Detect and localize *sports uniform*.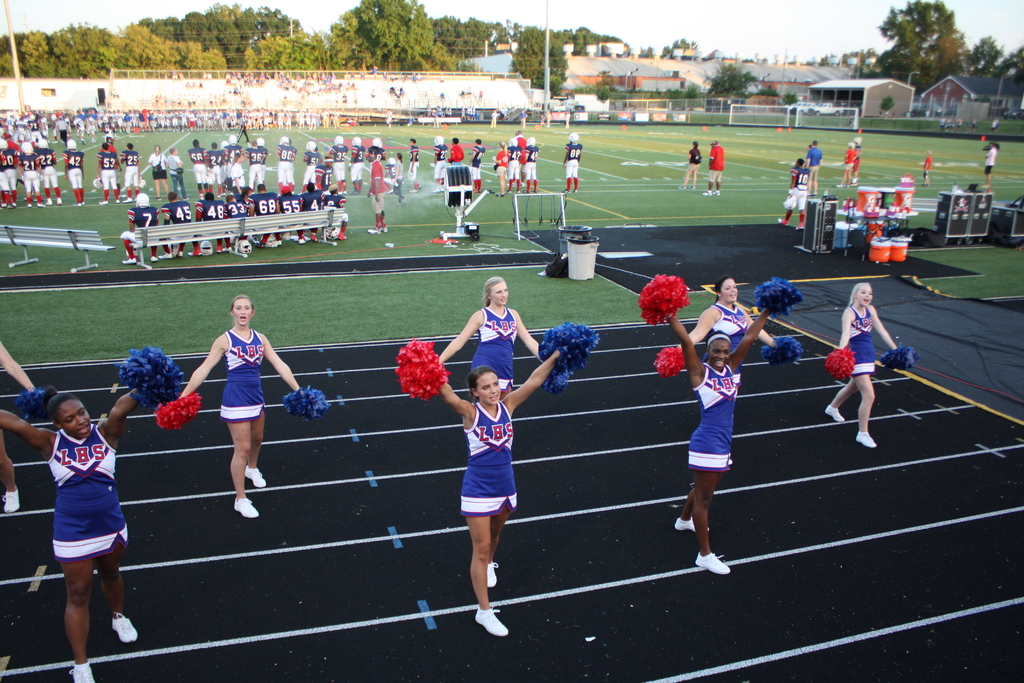
Localized at {"left": 161, "top": 197, "right": 191, "bottom": 250}.
